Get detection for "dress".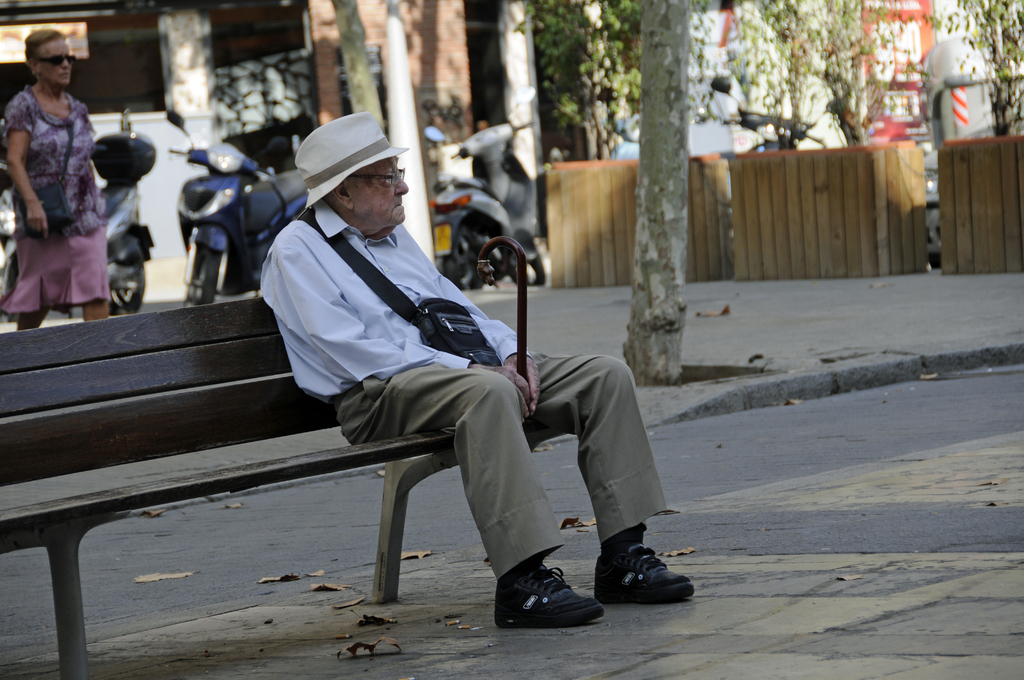
Detection: x1=2 y1=88 x2=109 y2=314.
